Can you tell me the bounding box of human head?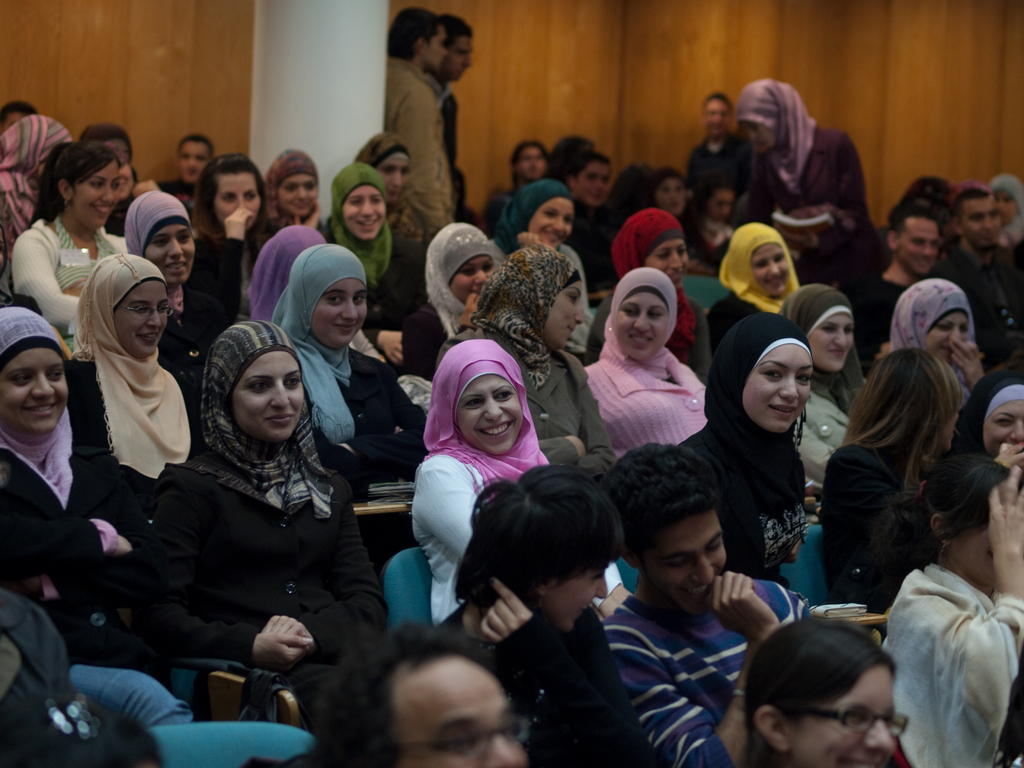
{"left": 950, "top": 186, "right": 996, "bottom": 249}.
